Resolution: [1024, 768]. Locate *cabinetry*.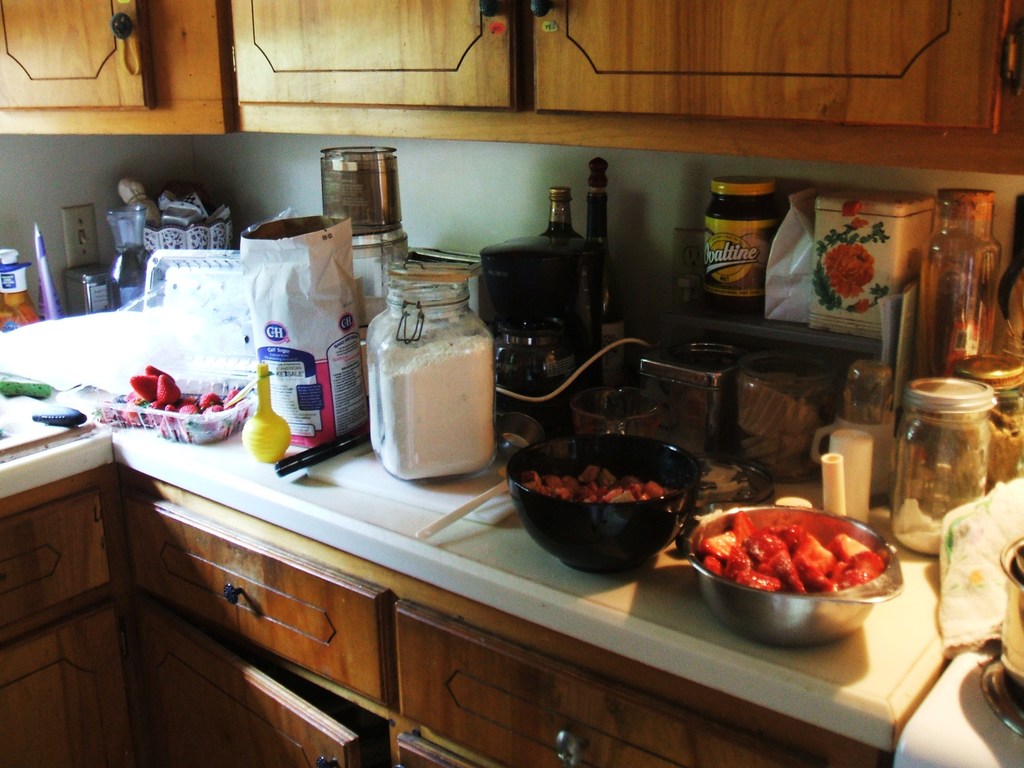
x1=1, y1=282, x2=1023, y2=767.
